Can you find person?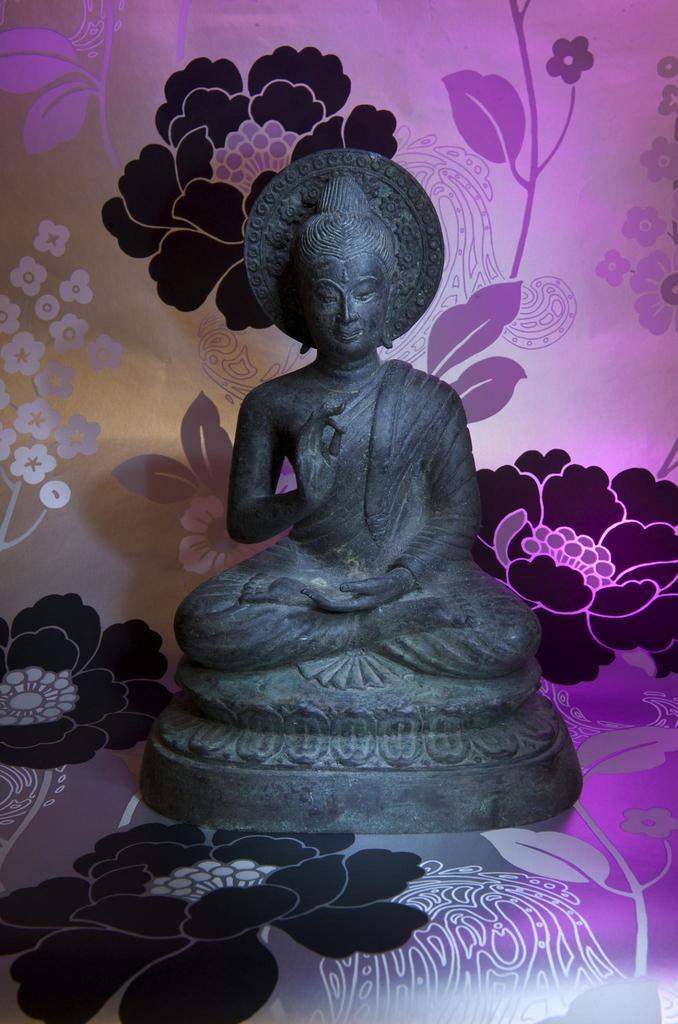
Yes, bounding box: {"left": 149, "top": 196, "right": 561, "bottom": 769}.
